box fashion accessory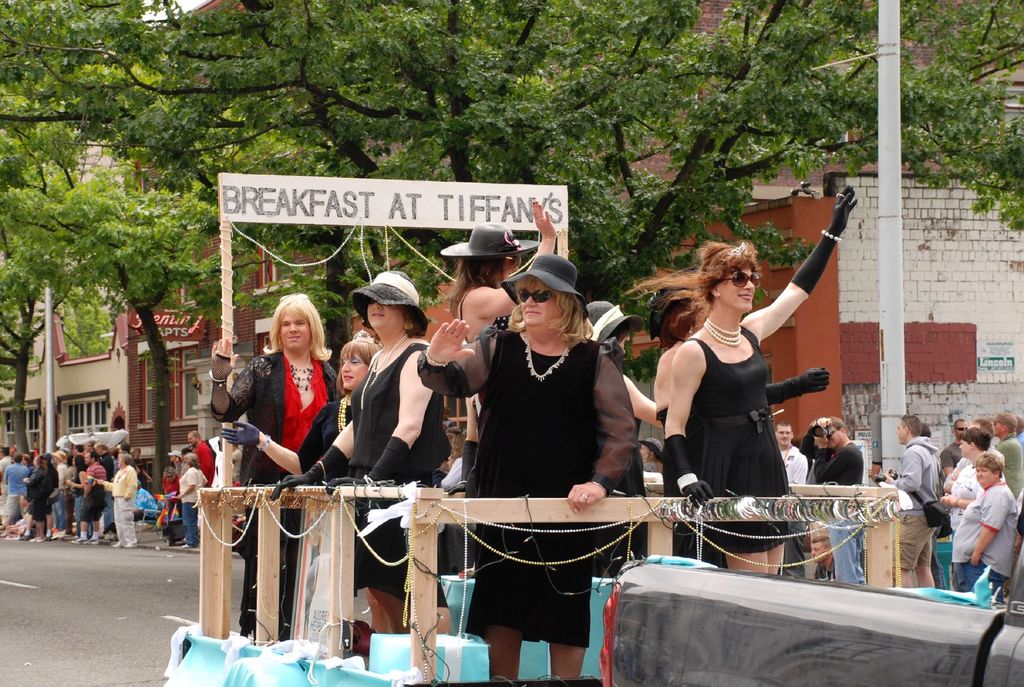
x1=499, y1=250, x2=585, y2=321
